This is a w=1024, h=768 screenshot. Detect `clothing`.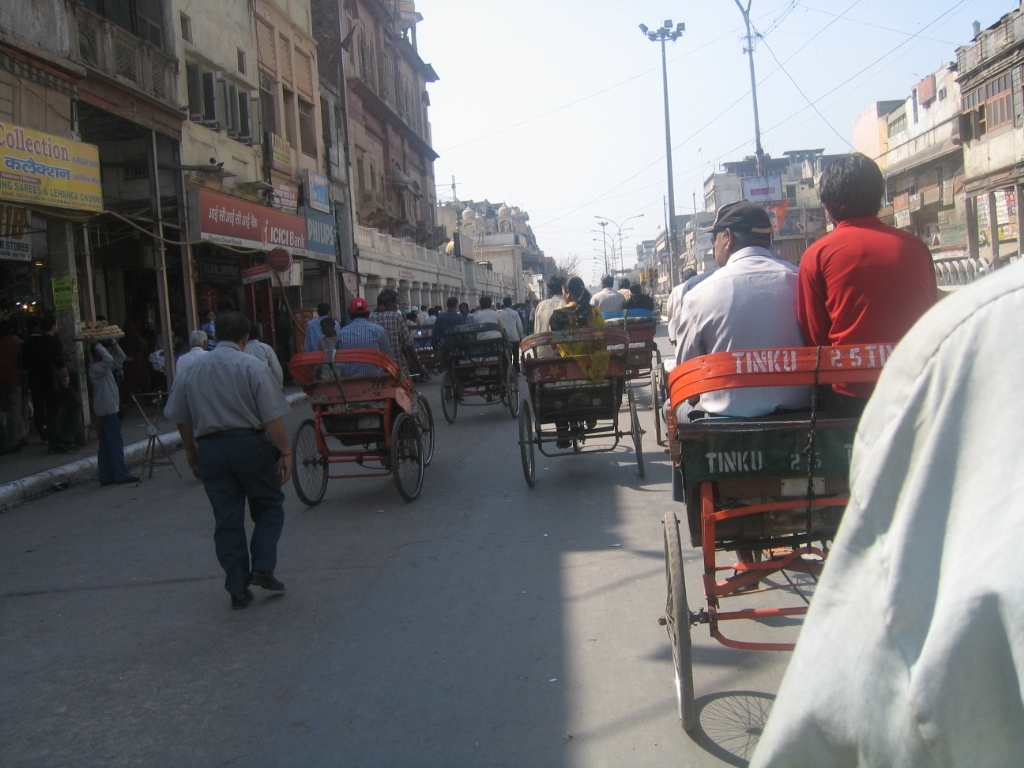
box=[194, 424, 277, 597].
